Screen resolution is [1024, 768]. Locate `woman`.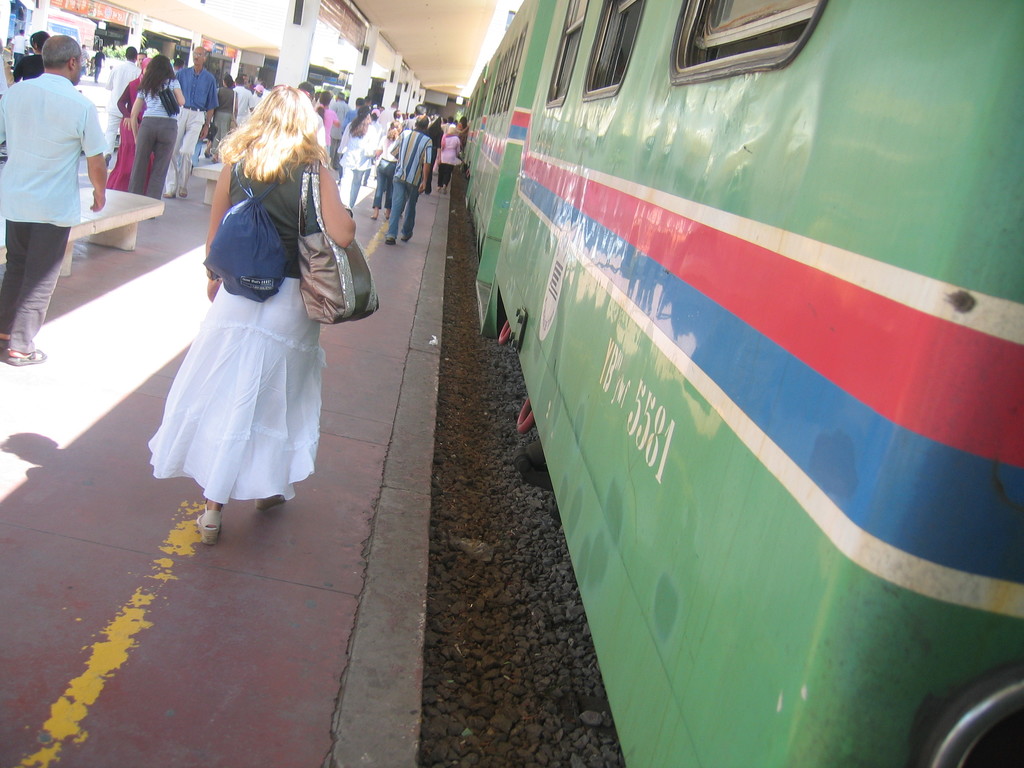
[left=440, top=123, right=463, bottom=197].
